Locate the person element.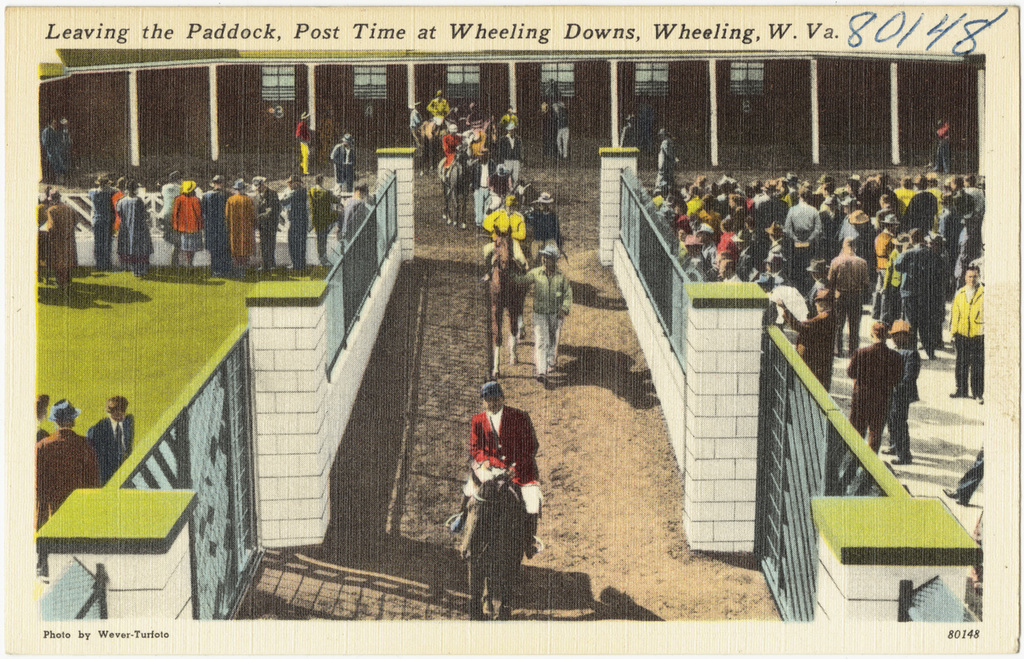
Element bbox: crop(307, 177, 337, 269).
